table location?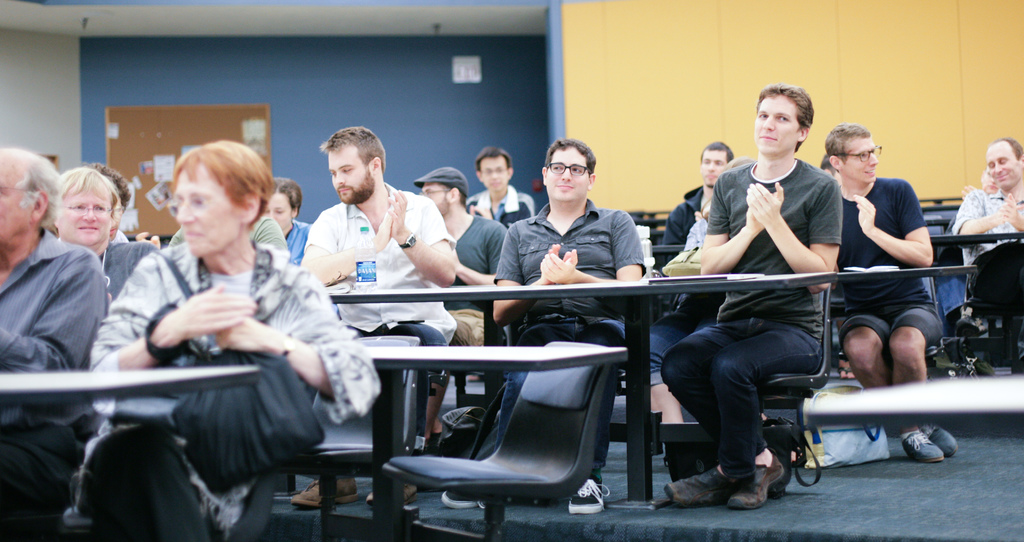
crop(929, 229, 1023, 250)
